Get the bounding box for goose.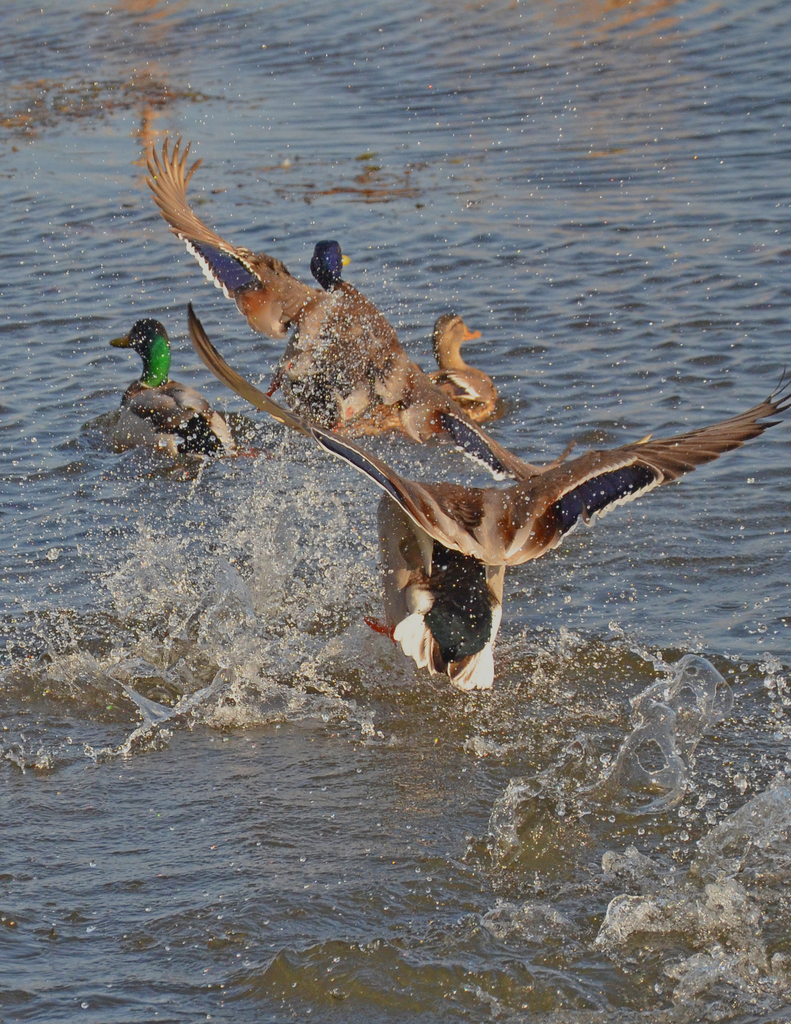
bbox=(407, 320, 498, 442).
